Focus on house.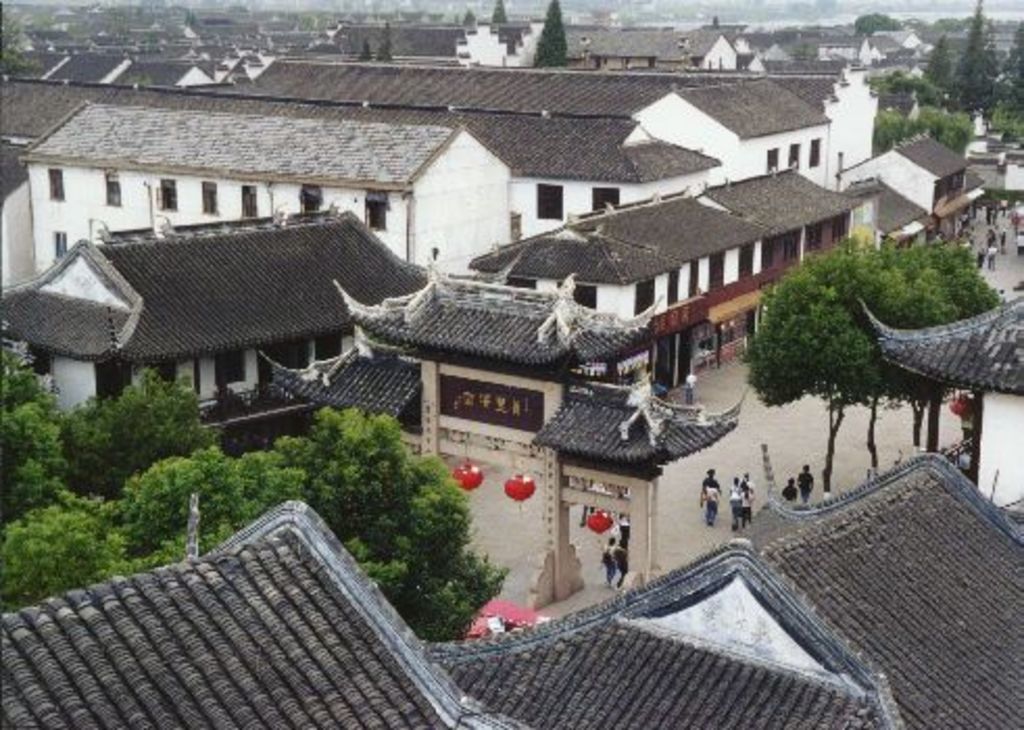
Focused at {"left": 0, "top": 204, "right": 430, "bottom": 421}.
